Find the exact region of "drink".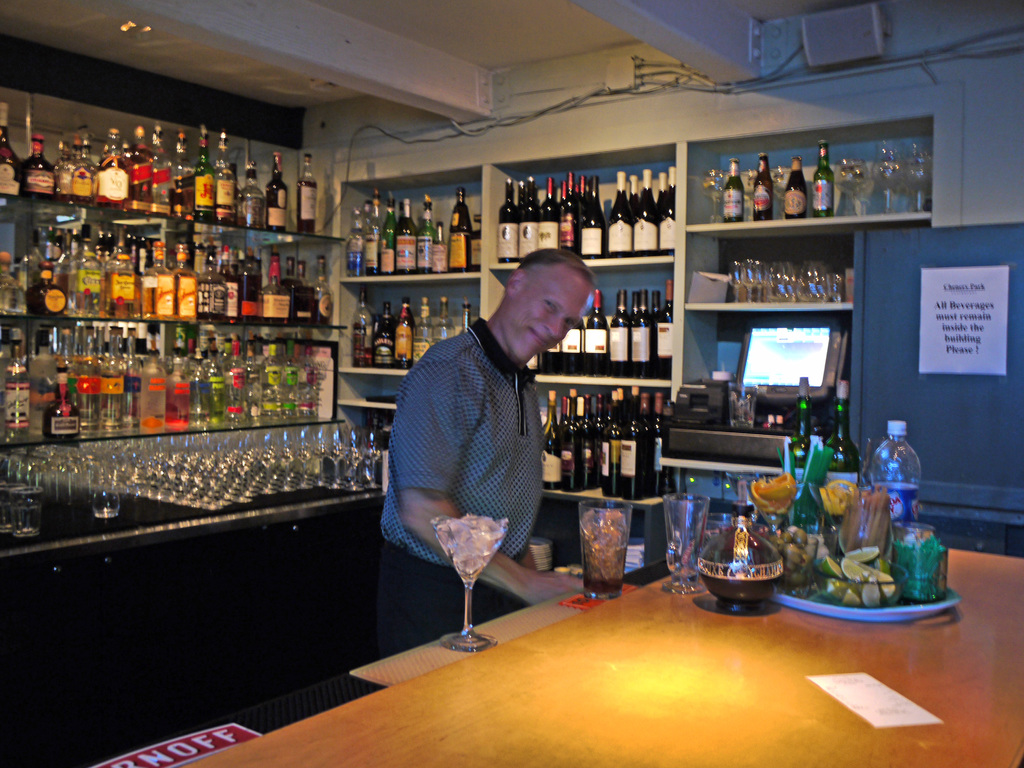
Exact region: (212,410,227,425).
